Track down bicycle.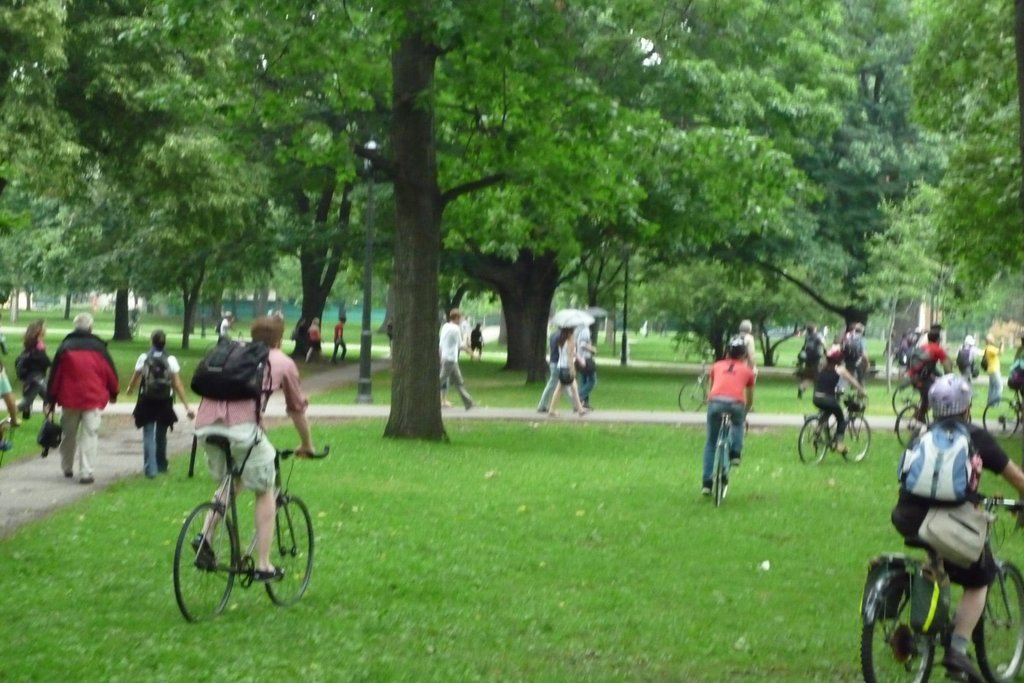
Tracked to 983:383:1023:441.
